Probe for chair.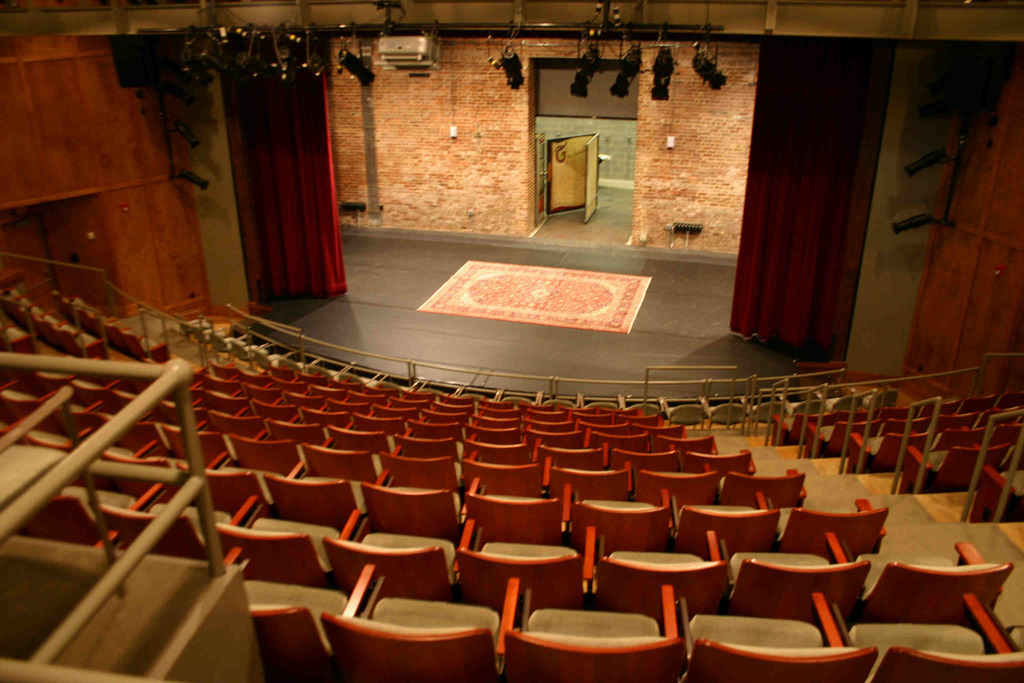
Probe result: locate(595, 532, 729, 645).
